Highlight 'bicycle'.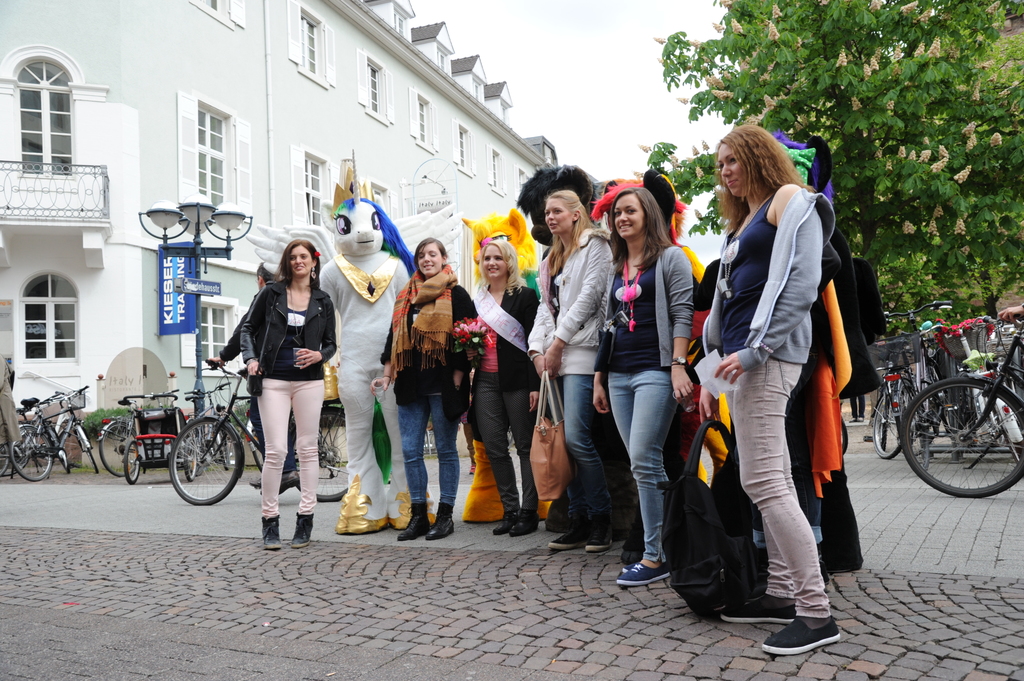
Highlighted region: crop(244, 383, 269, 476).
